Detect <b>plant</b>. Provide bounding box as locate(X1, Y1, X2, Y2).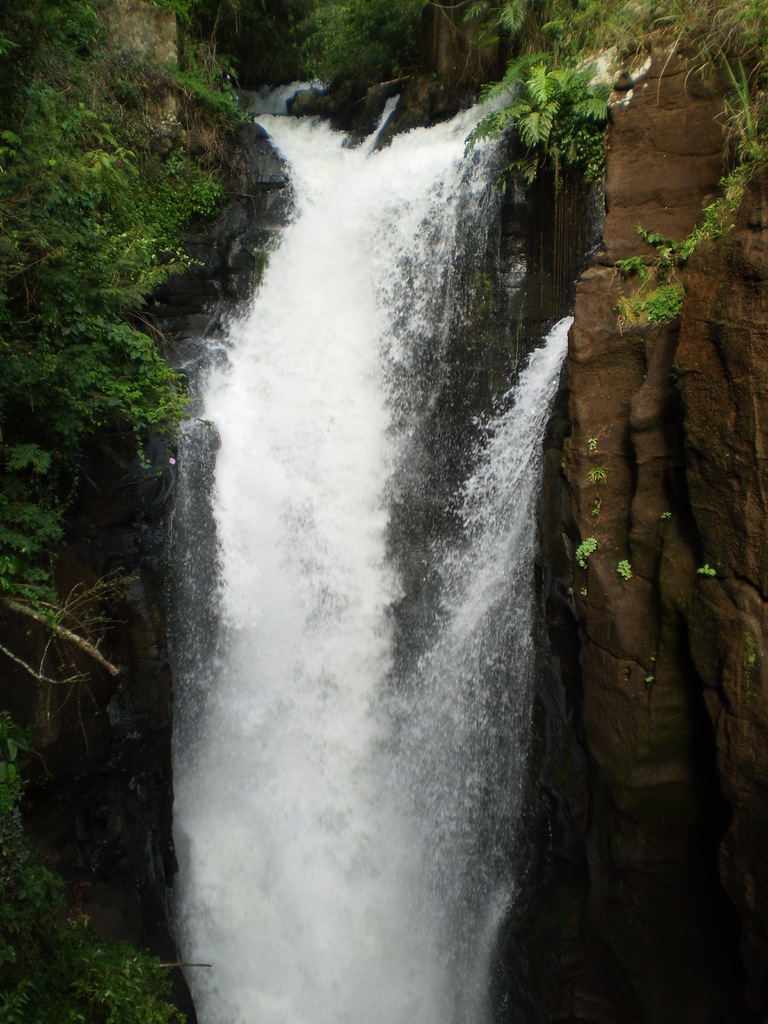
locate(463, 57, 622, 152).
